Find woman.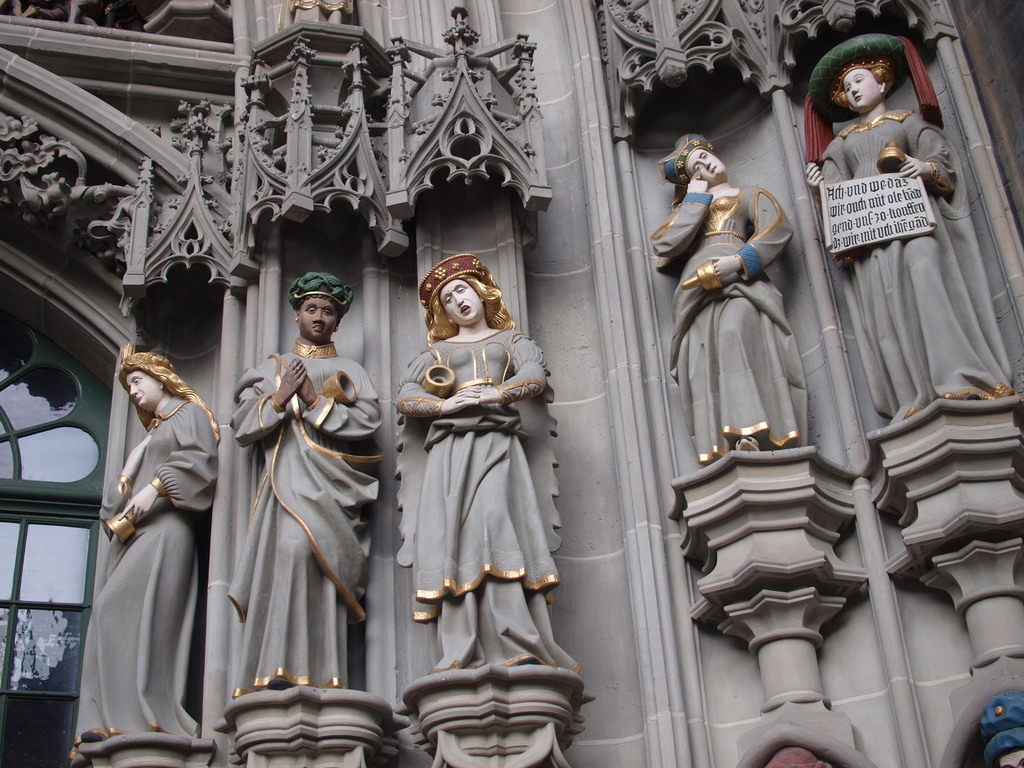
805, 34, 1014, 425.
